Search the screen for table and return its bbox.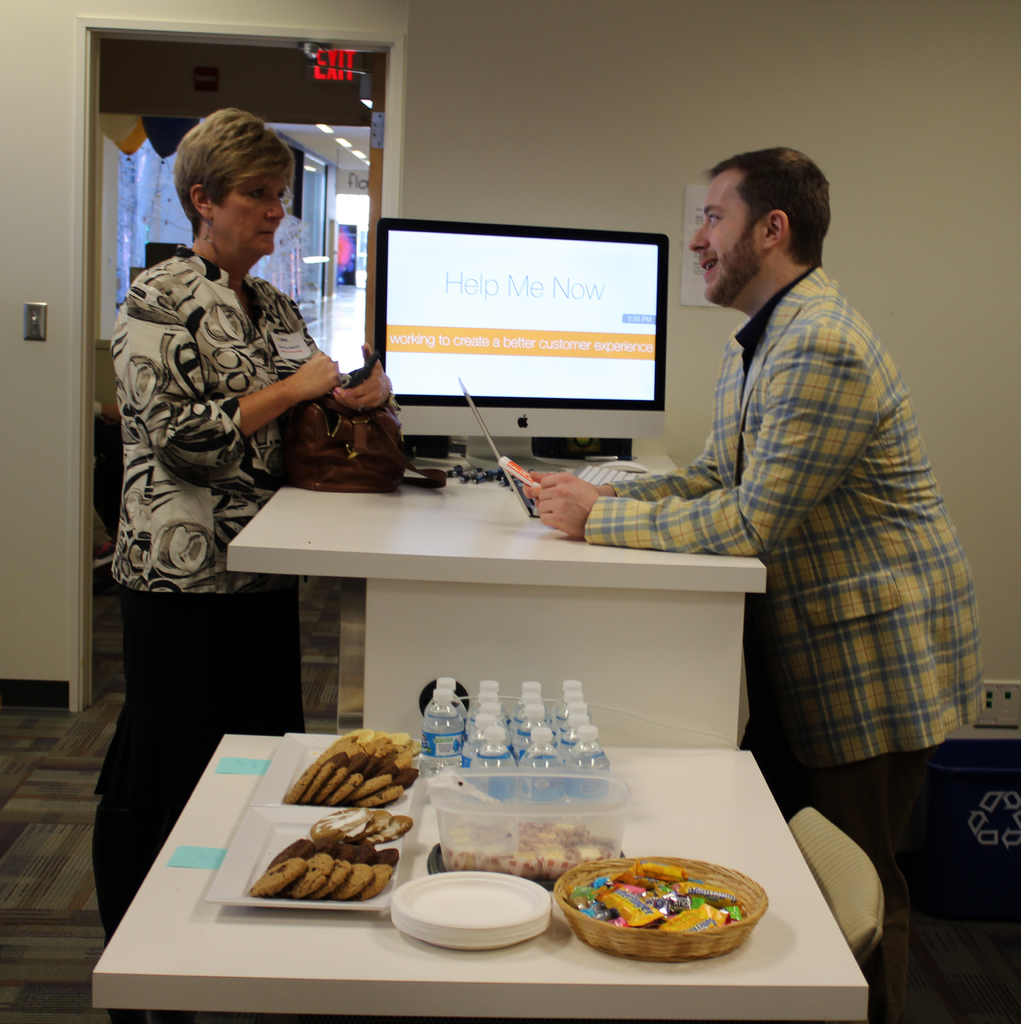
Found: box=[226, 440, 772, 743].
